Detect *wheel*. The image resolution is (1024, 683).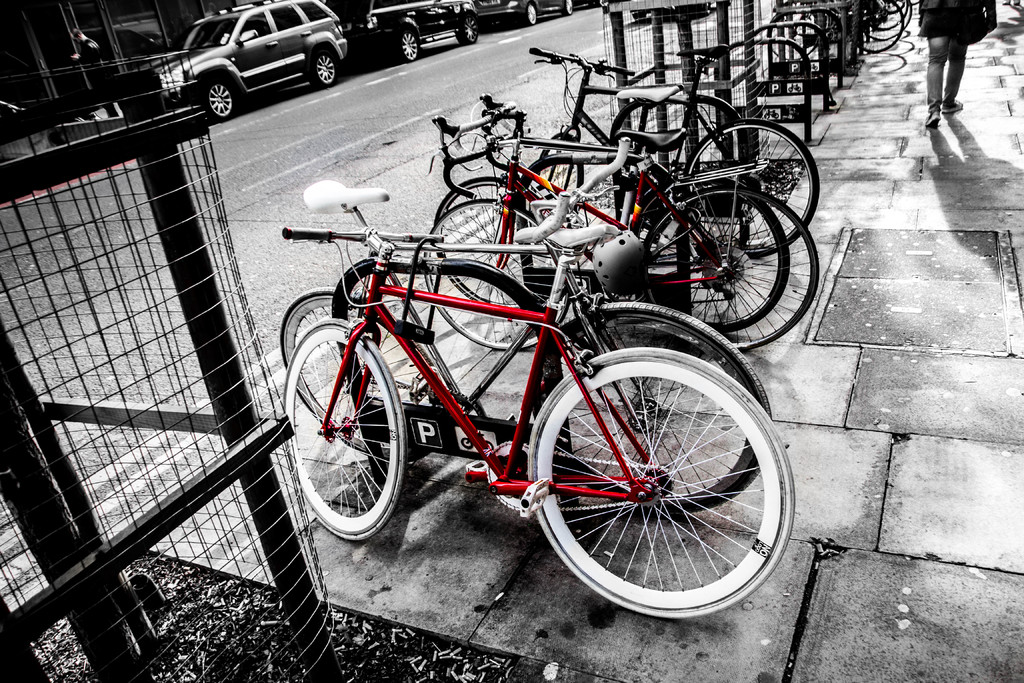
{"left": 684, "top": 118, "right": 818, "bottom": 258}.
